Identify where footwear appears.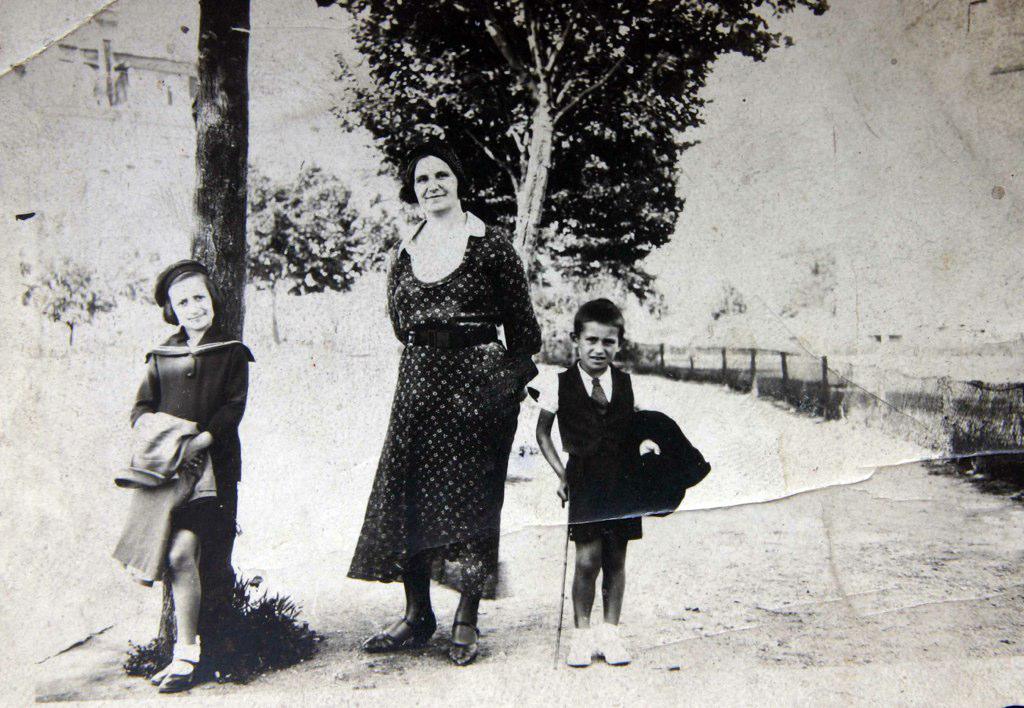
Appears at (162, 657, 203, 697).
